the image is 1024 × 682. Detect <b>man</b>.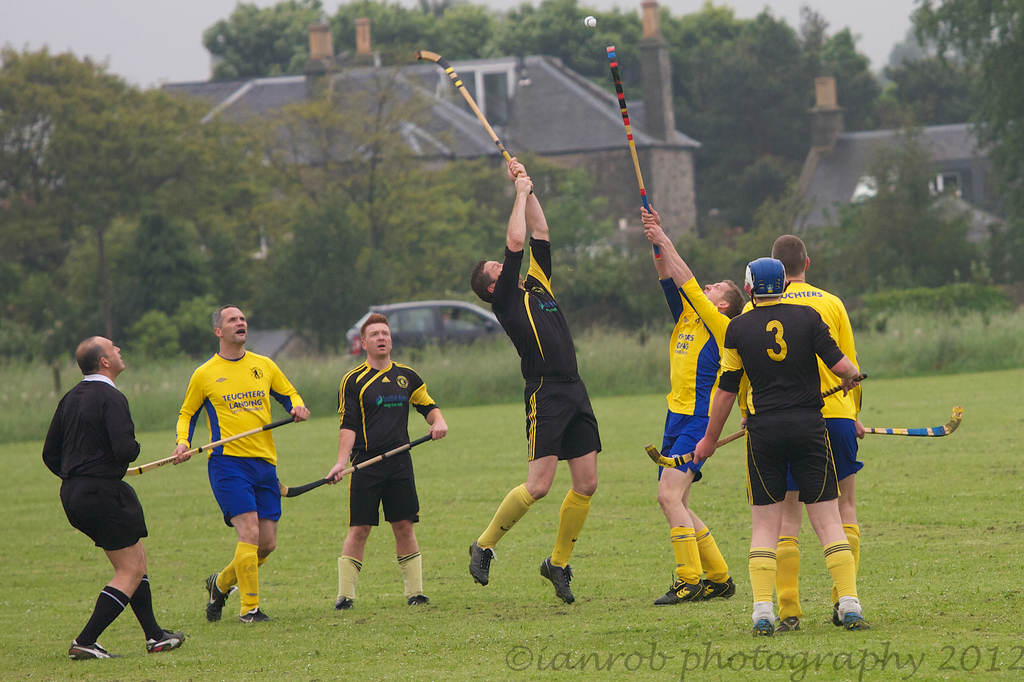
Detection: bbox(629, 181, 751, 615).
